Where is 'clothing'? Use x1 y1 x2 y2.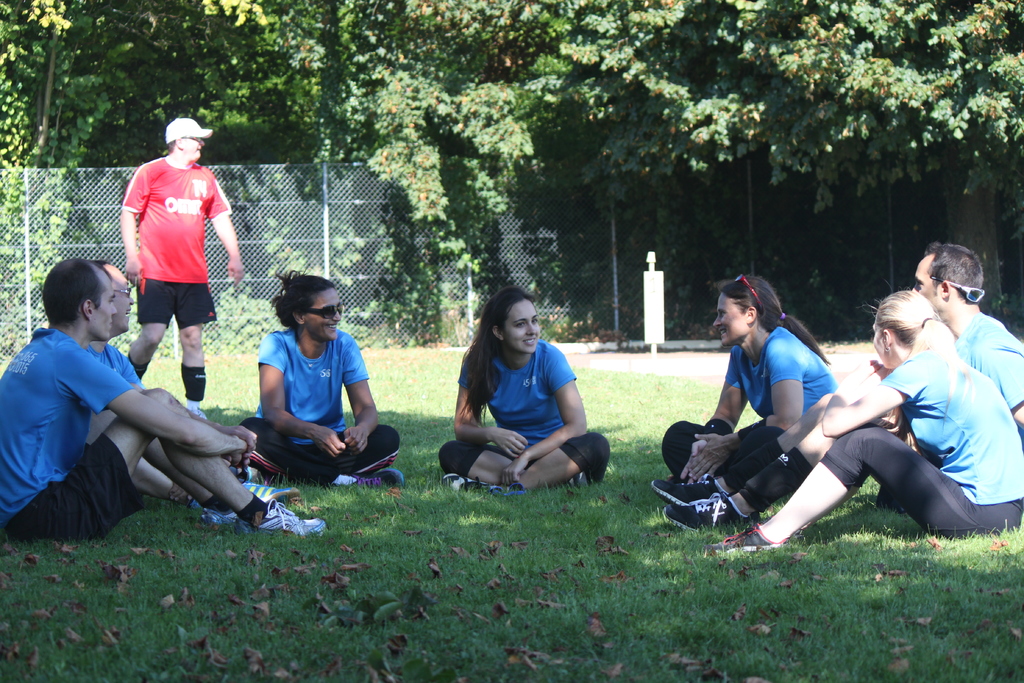
436 444 616 478.
